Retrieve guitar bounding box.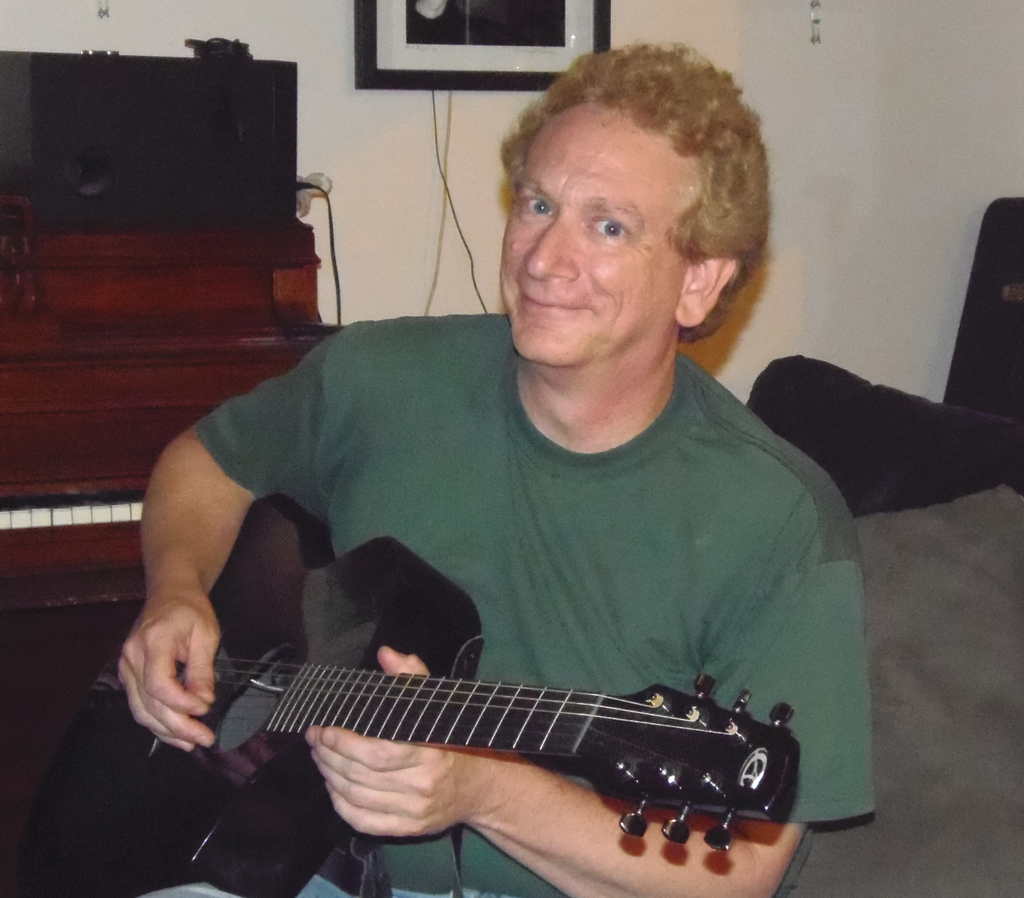
Bounding box: l=127, t=504, r=899, b=845.
